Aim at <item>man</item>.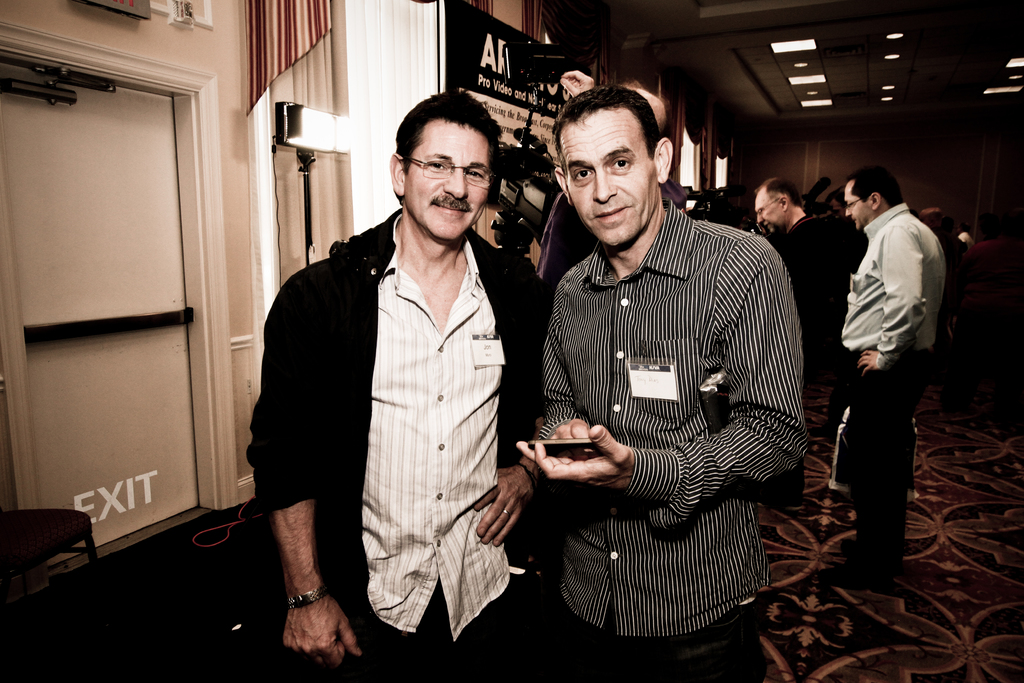
Aimed at [244, 85, 550, 682].
